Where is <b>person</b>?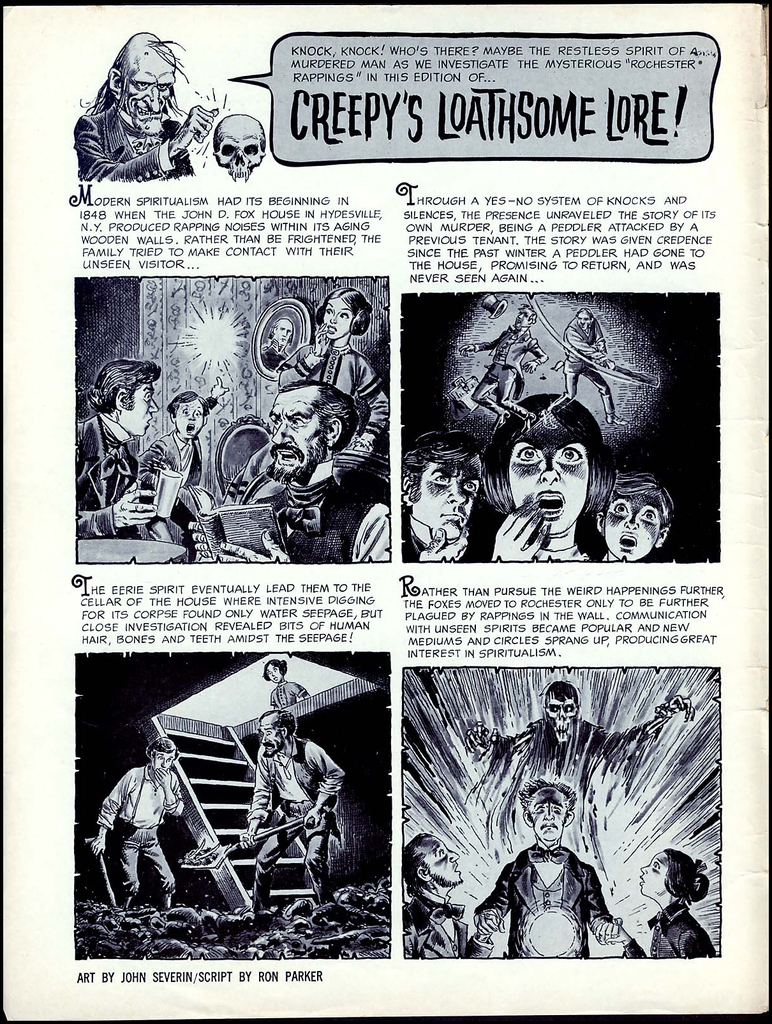
l=403, t=832, r=498, b=958.
